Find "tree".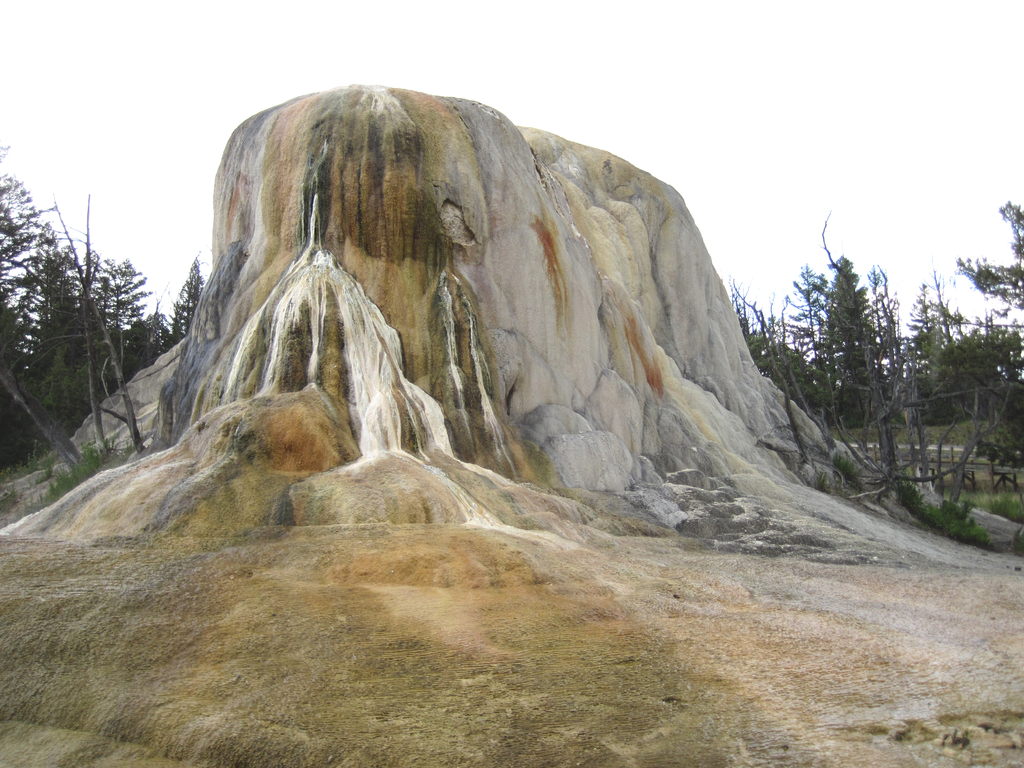
{"left": 953, "top": 200, "right": 1023, "bottom": 322}.
